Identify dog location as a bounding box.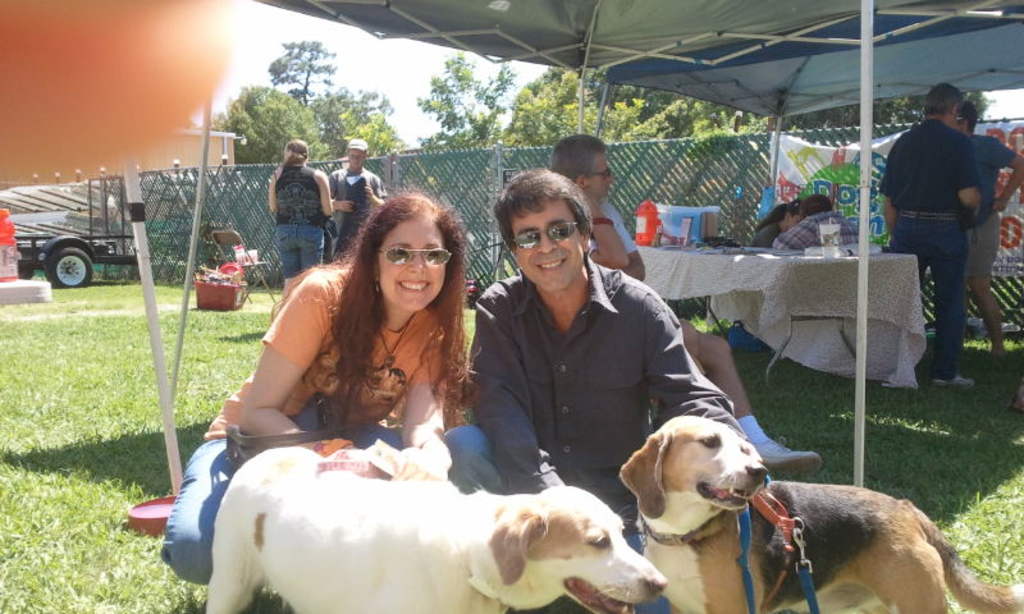
rect(204, 445, 668, 613).
